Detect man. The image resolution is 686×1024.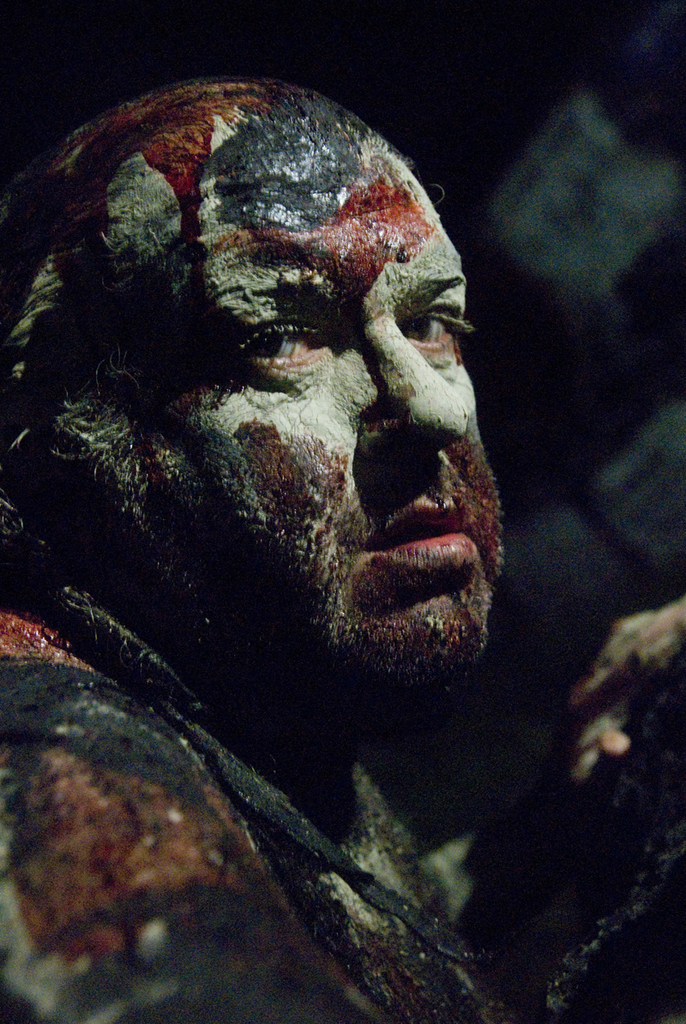
17:87:585:958.
